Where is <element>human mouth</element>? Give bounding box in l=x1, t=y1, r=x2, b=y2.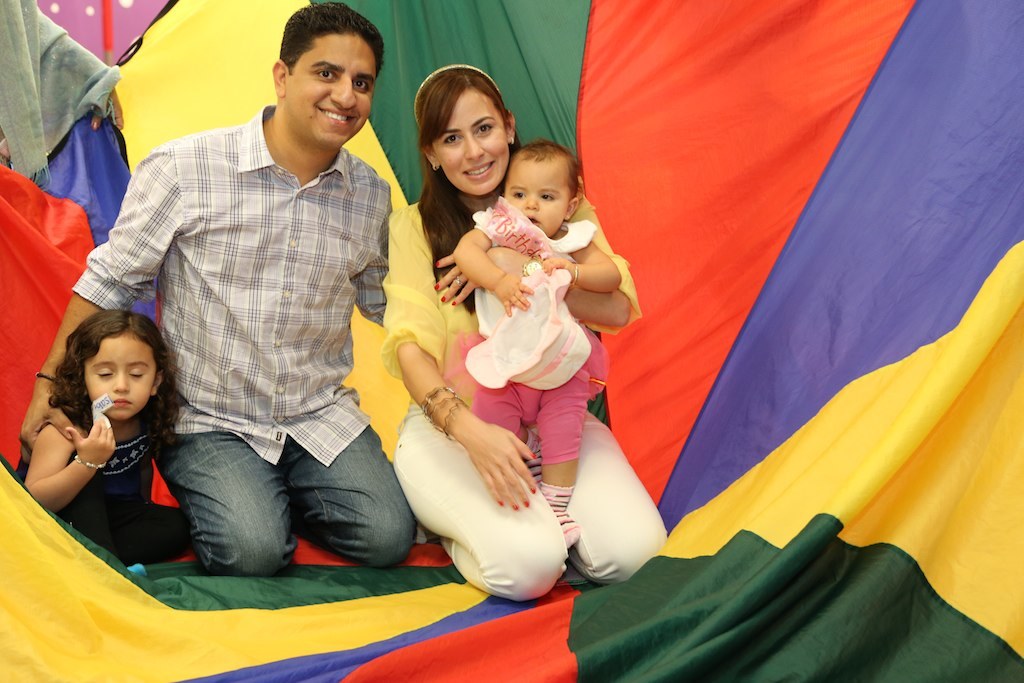
l=111, t=399, r=132, b=409.
